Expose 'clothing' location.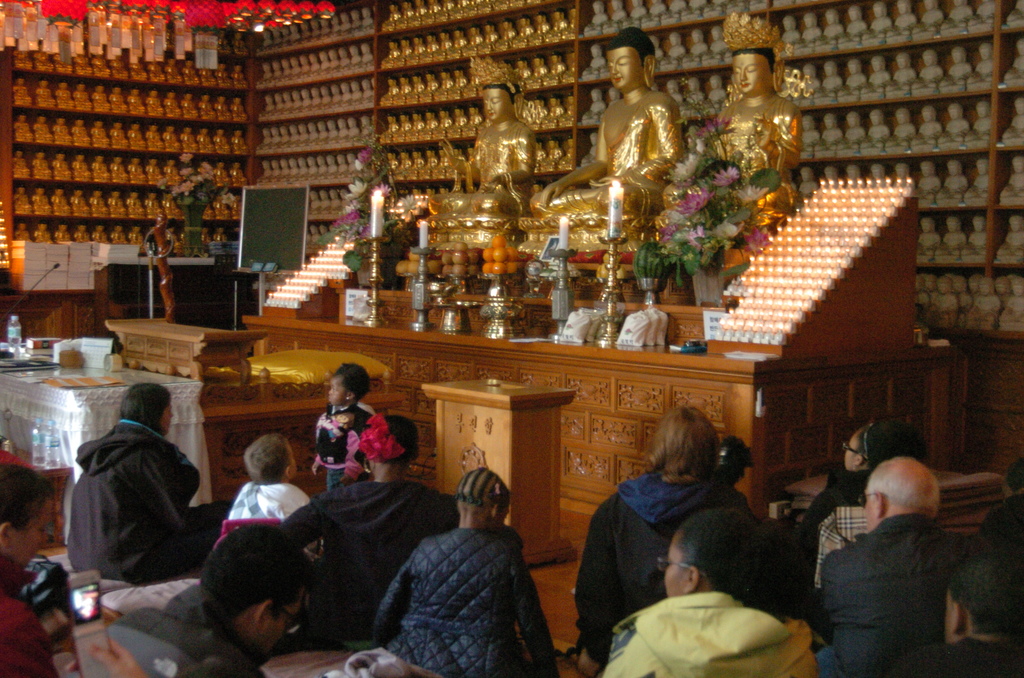
Exposed at (576,472,750,660).
